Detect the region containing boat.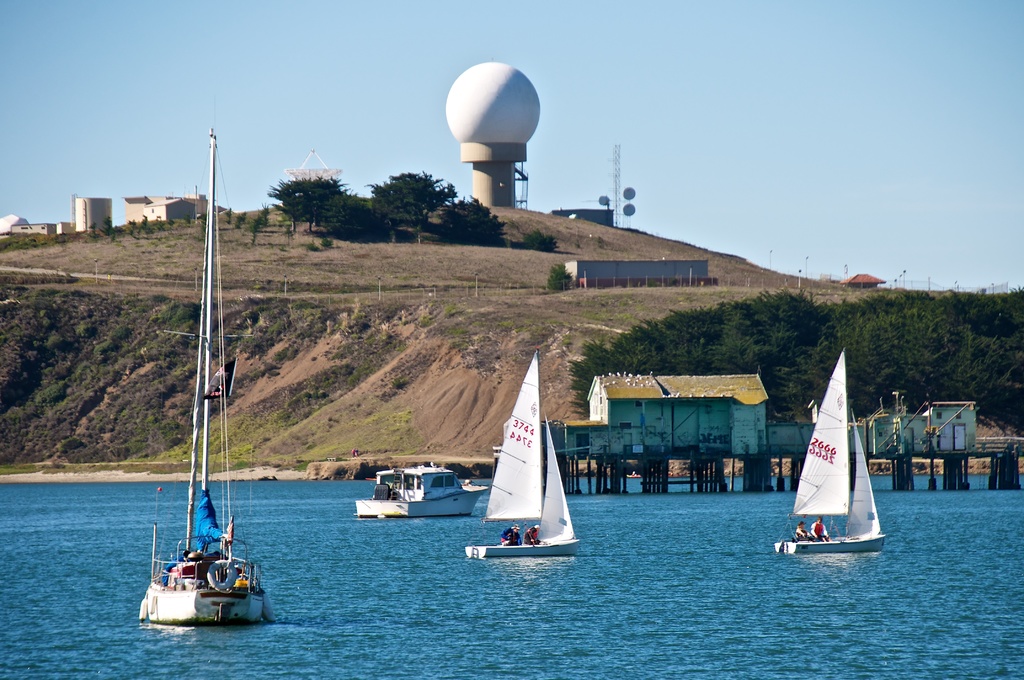
(left=792, top=353, right=900, bottom=571).
